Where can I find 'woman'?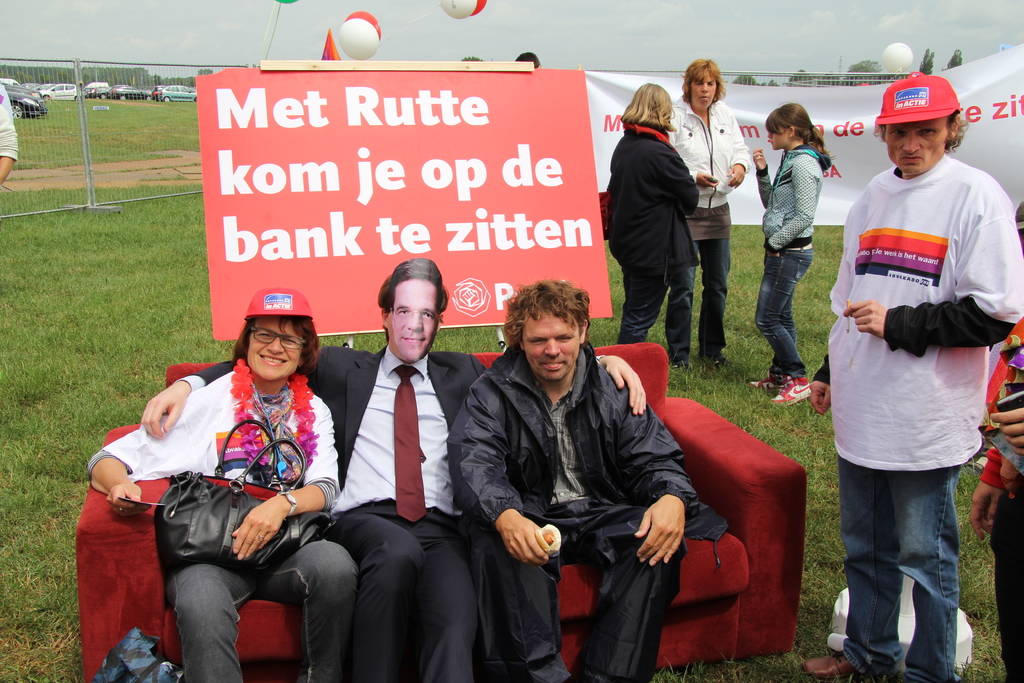
You can find it at crop(600, 81, 698, 351).
